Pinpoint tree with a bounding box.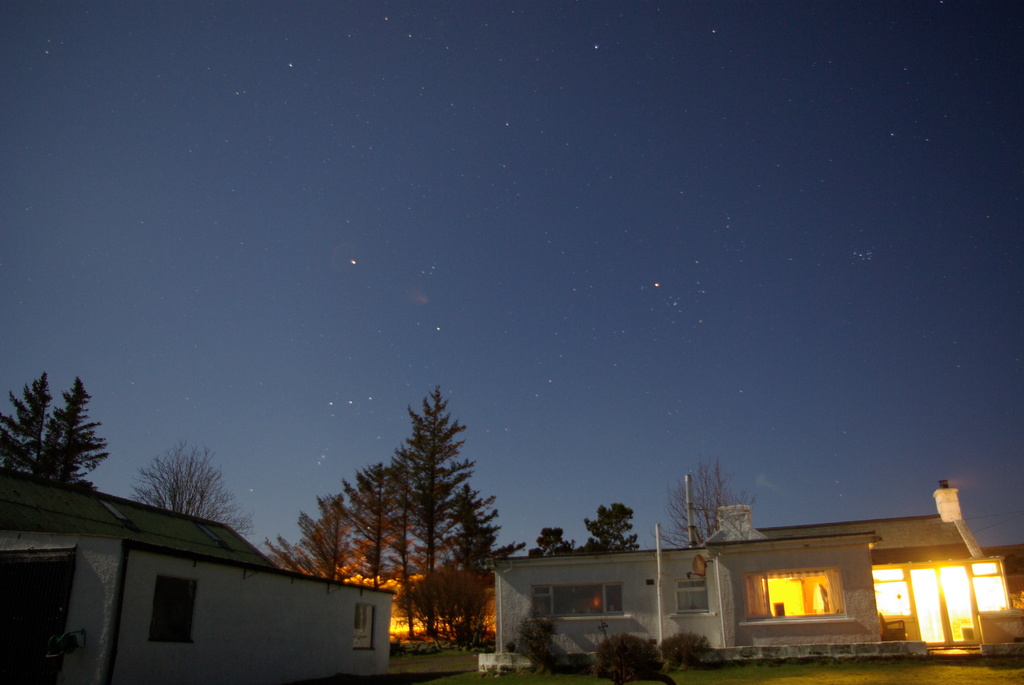
left=646, top=458, right=752, bottom=547.
